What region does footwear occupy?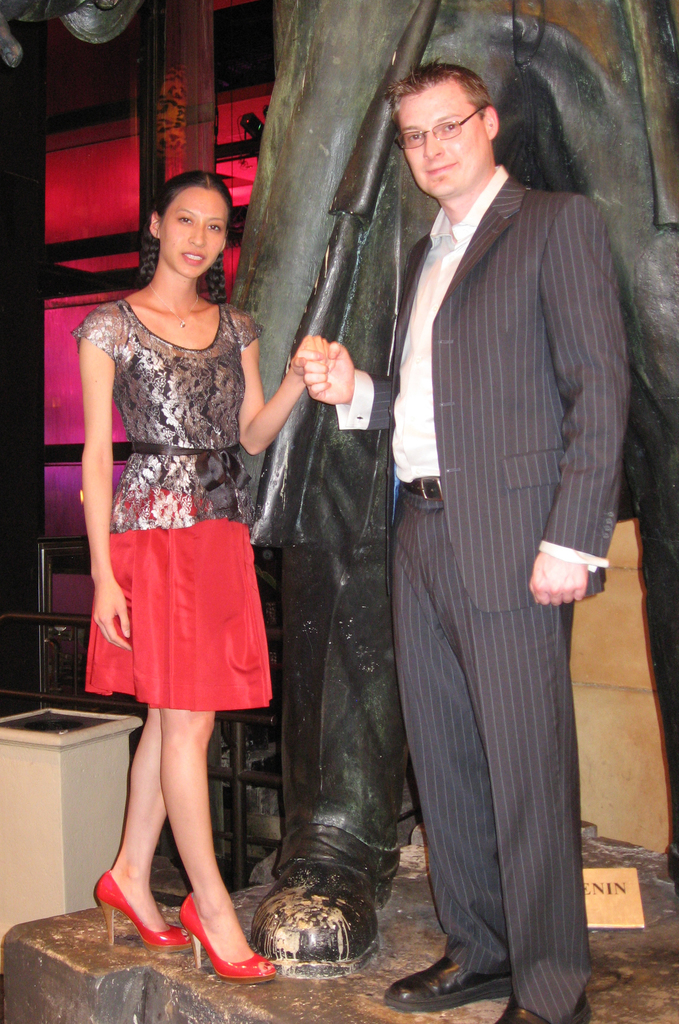
left=95, top=872, right=189, bottom=949.
